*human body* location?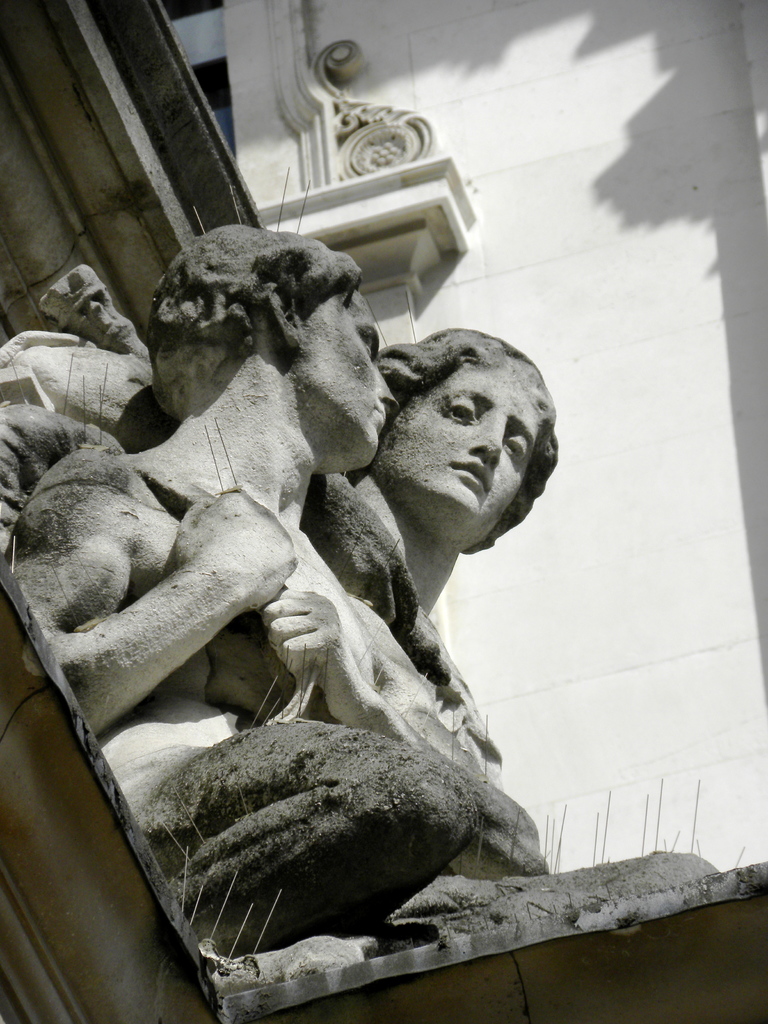
<region>56, 222, 589, 993</region>
